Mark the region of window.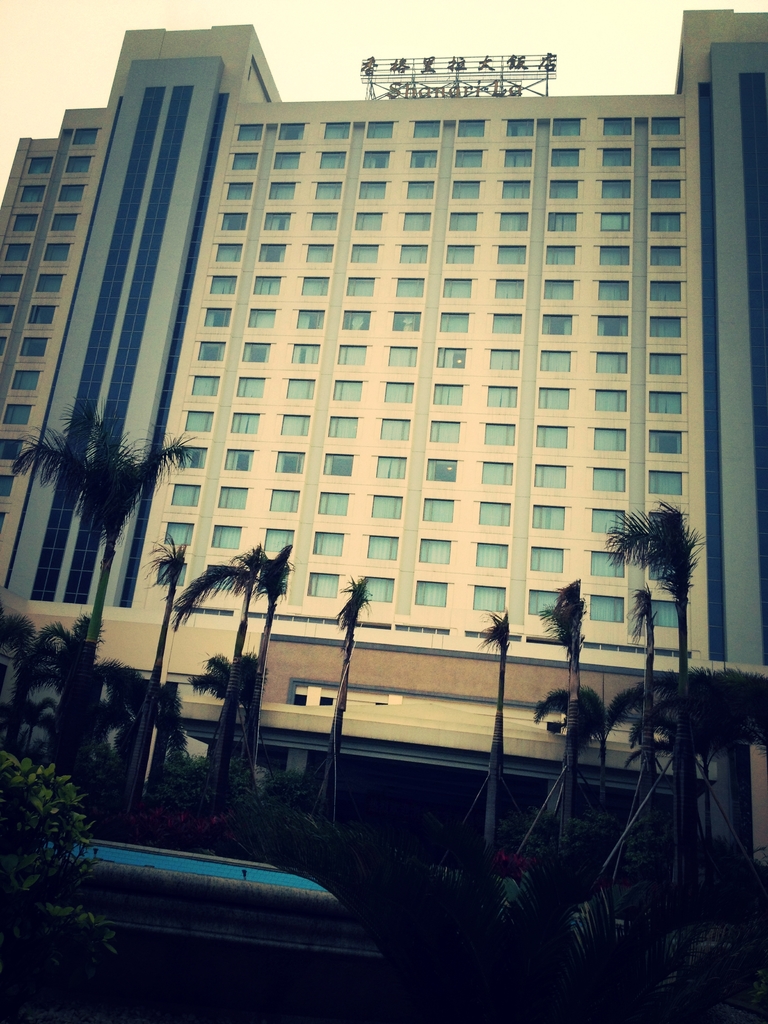
Region: x1=452, y1=180, x2=481, y2=200.
